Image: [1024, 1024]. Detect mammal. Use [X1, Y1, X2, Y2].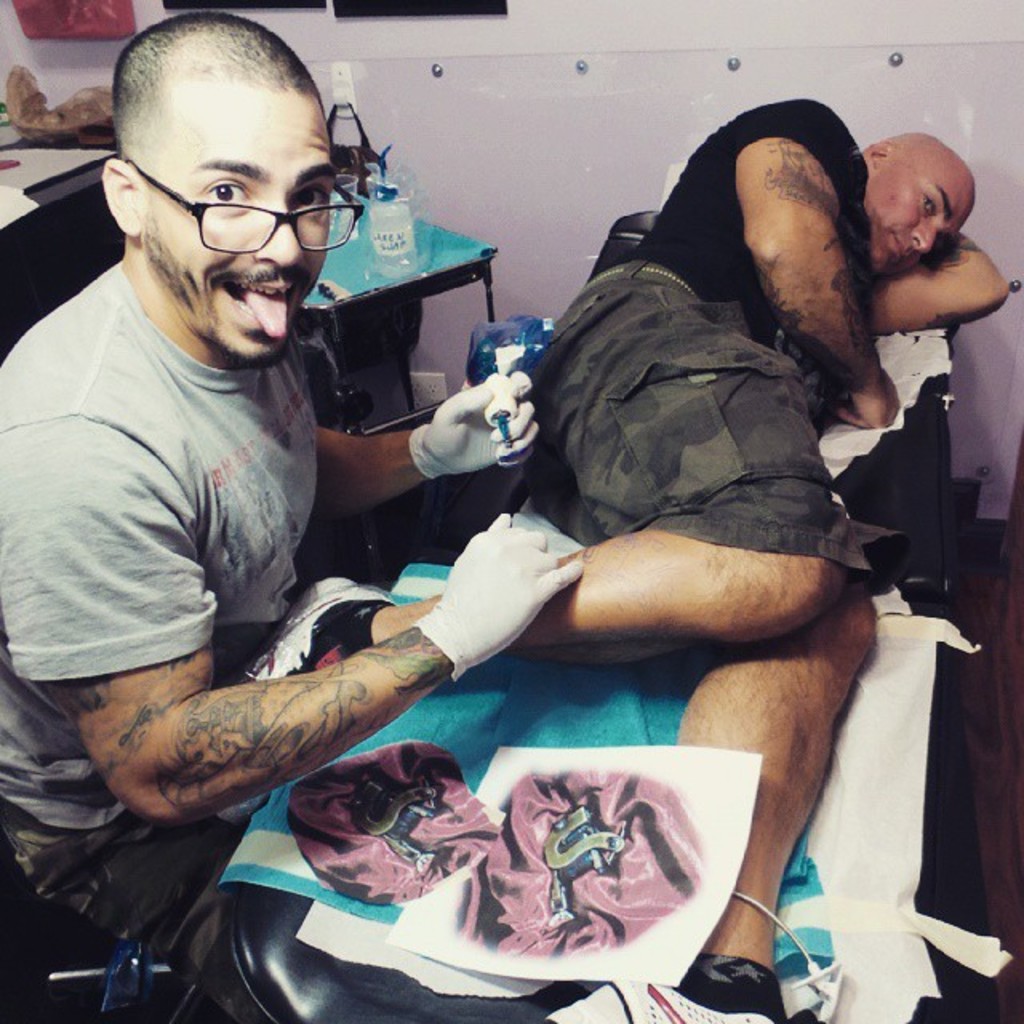
[0, 22, 589, 1022].
